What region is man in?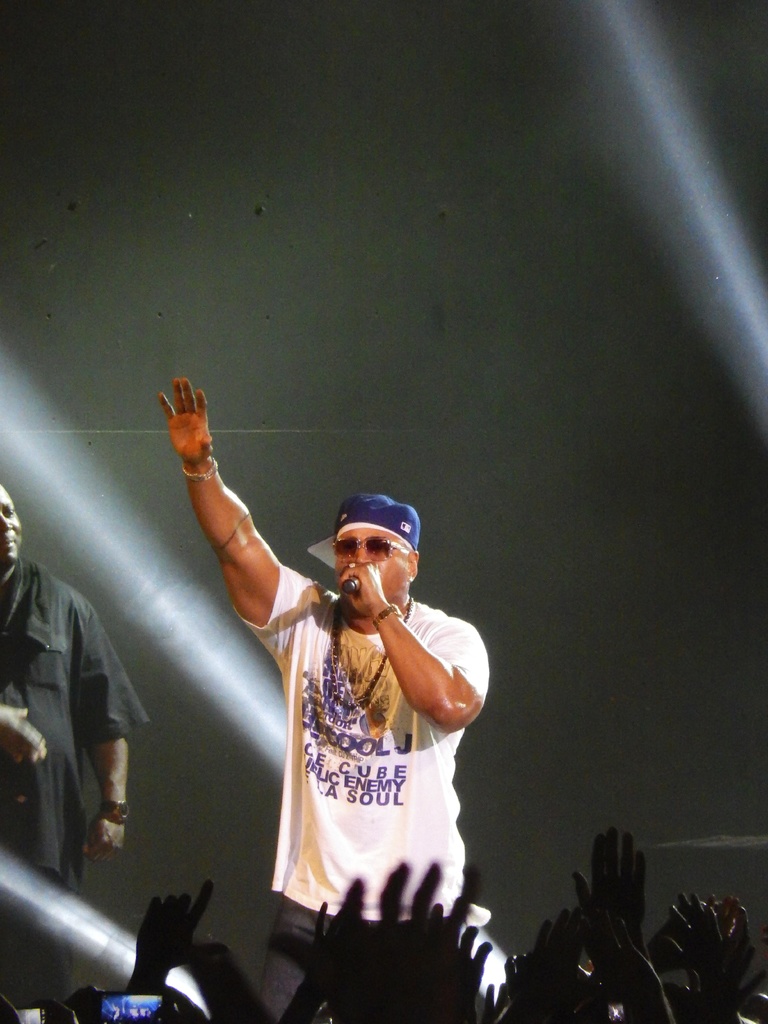
rect(0, 480, 147, 1023).
